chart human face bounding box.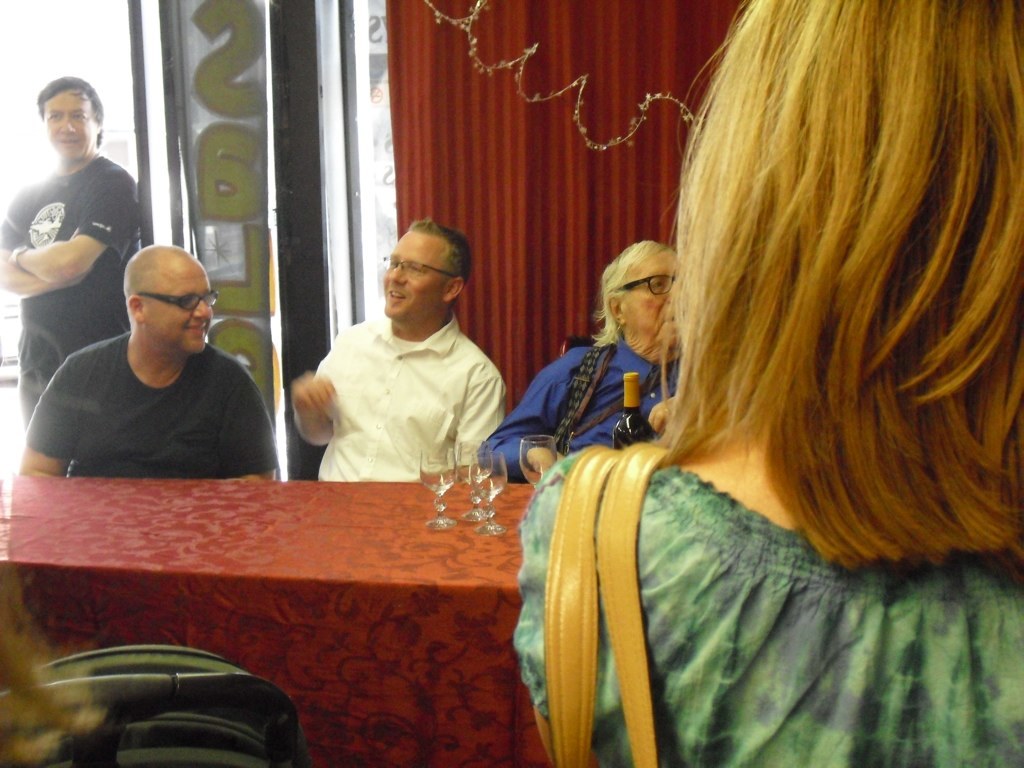
Charted: [x1=146, y1=256, x2=213, y2=354].
